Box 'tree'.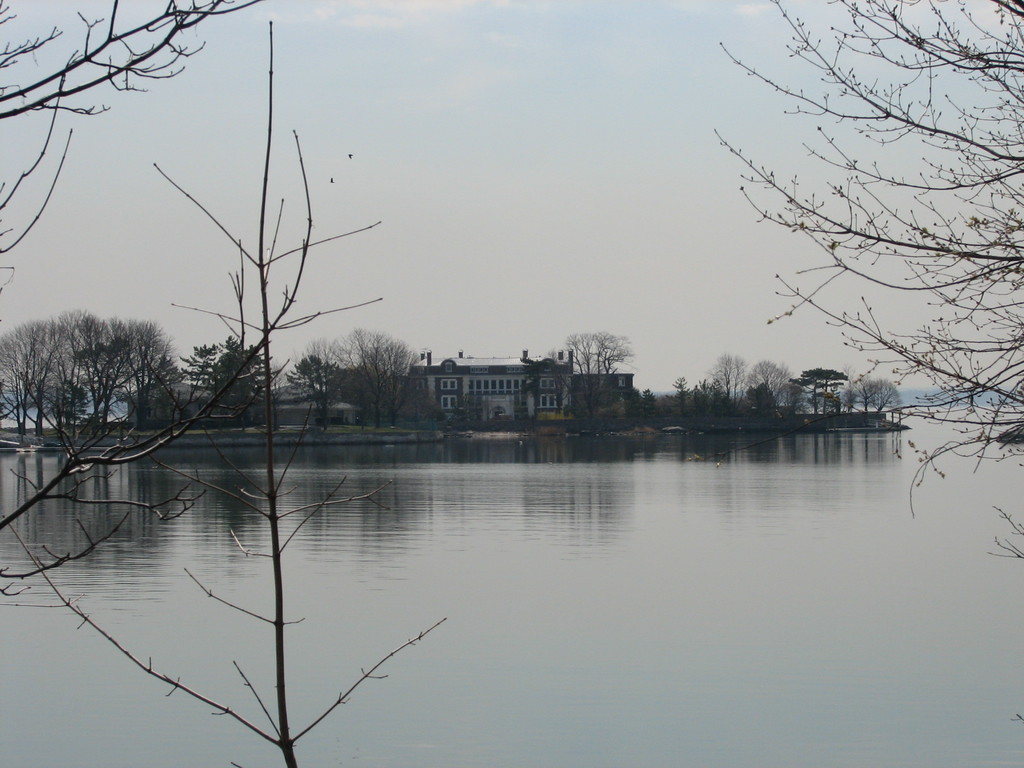
box(741, 355, 791, 424).
